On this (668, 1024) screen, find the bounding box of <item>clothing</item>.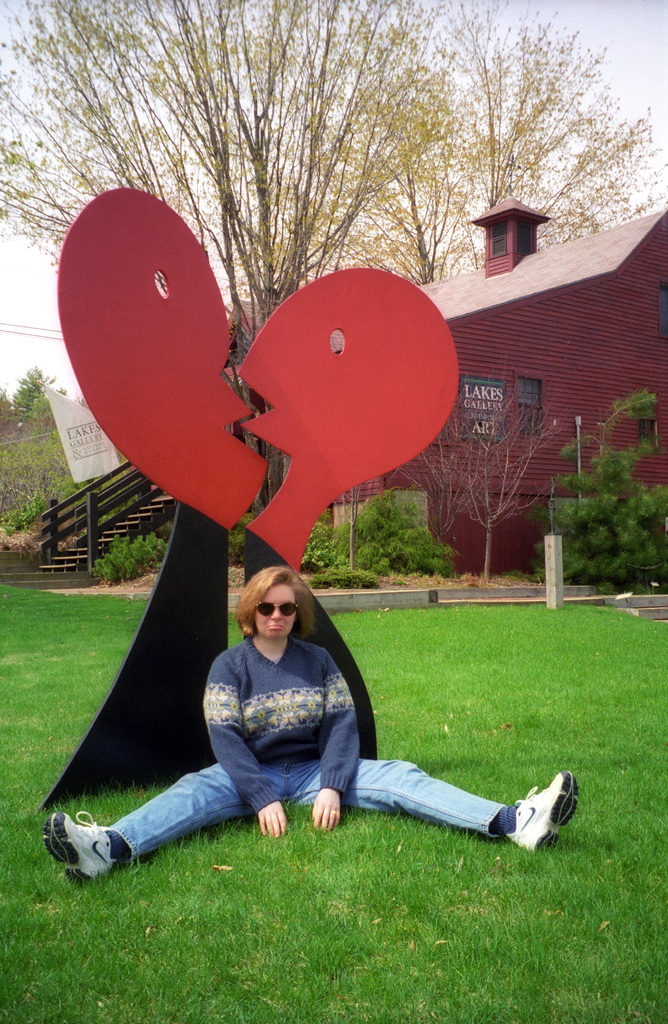
Bounding box: <region>174, 607, 423, 851</region>.
